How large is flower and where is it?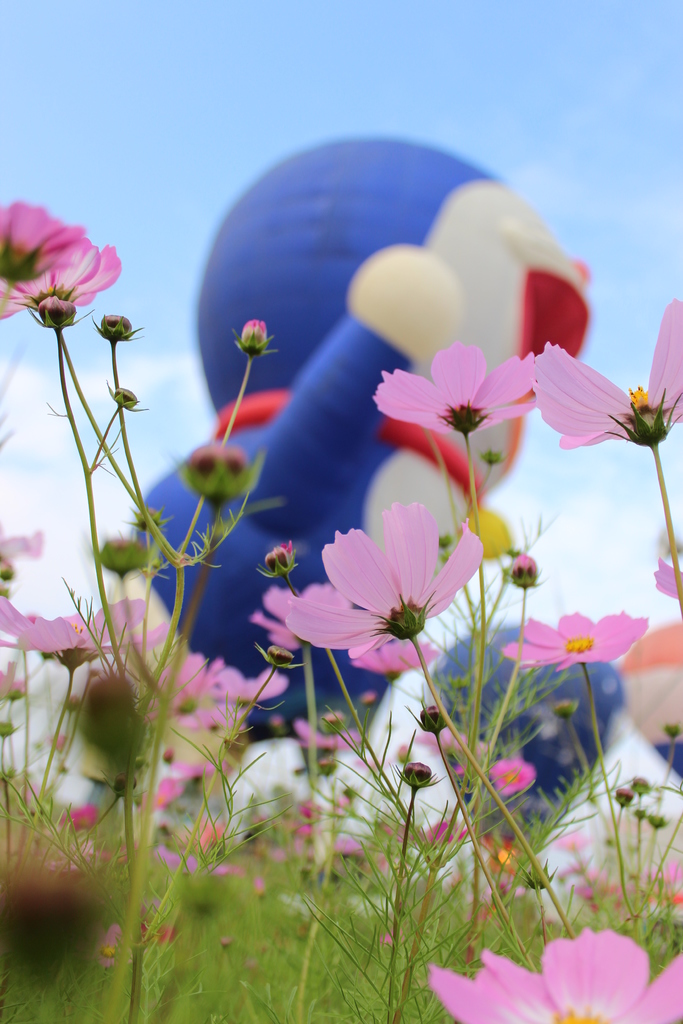
Bounding box: pyautogui.locateOnScreen(0, 602, 171, 672).
